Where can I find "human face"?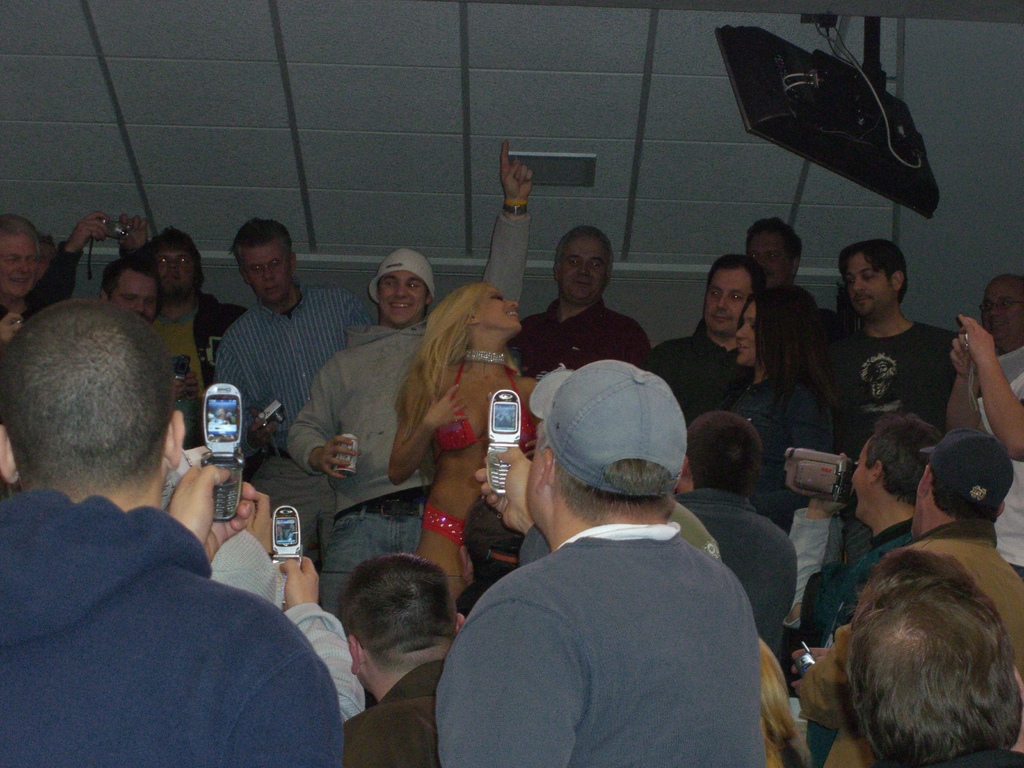
You can find it at detection(117, 271, 158, 320).
